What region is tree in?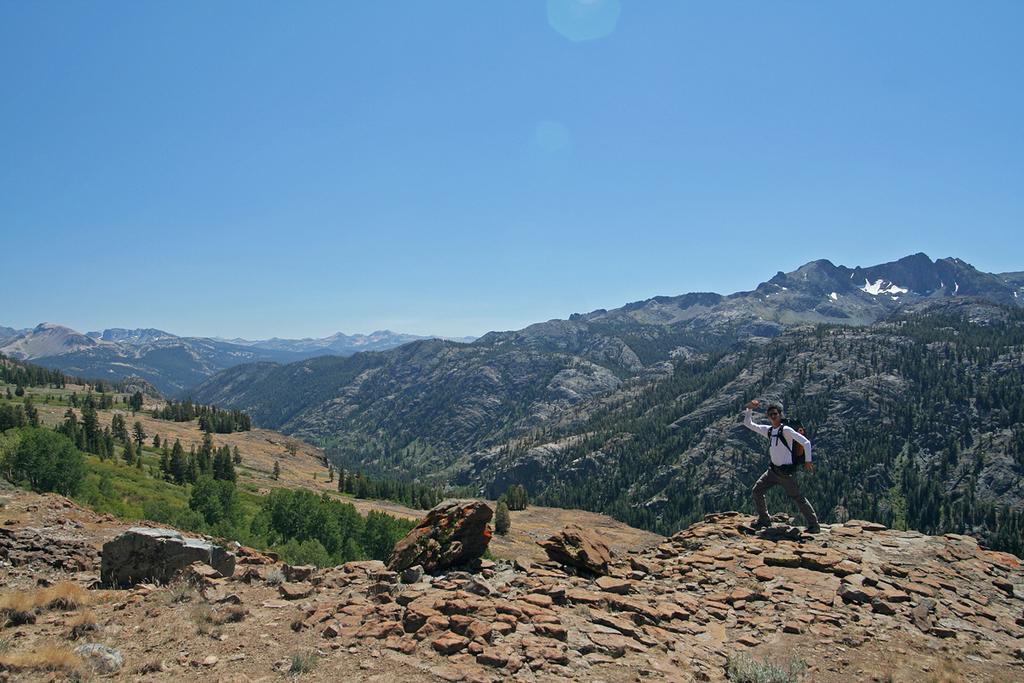
3, 385, 17, 400.
